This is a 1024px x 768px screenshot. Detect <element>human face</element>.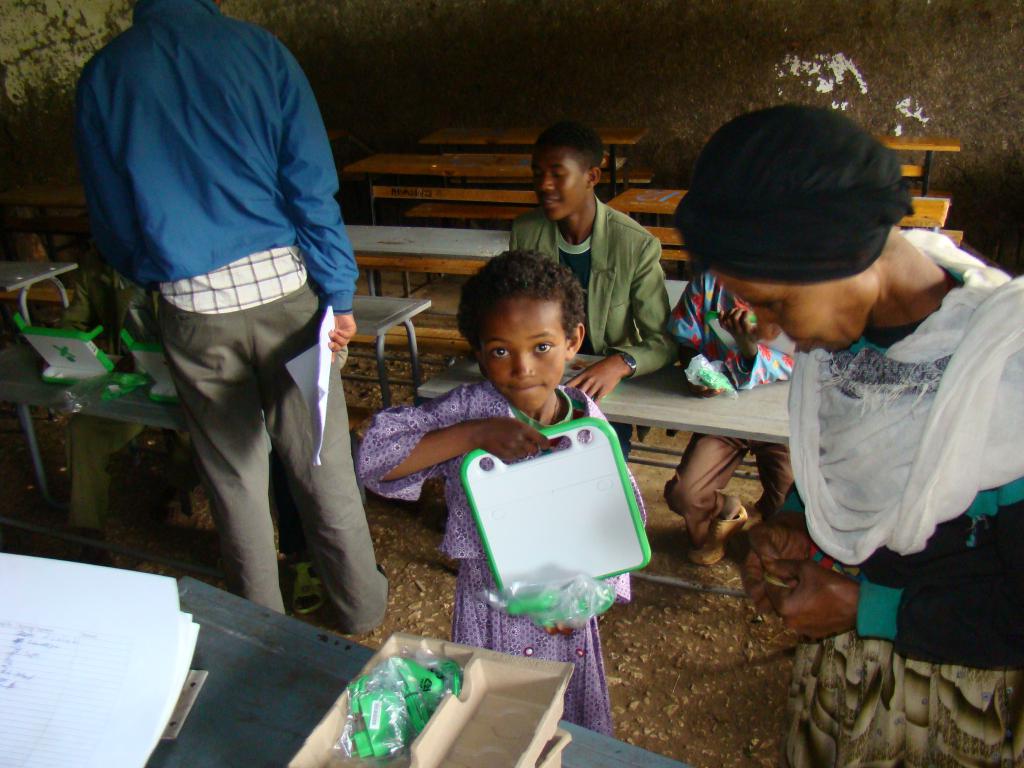
<box>530,156,586,220</box>.
